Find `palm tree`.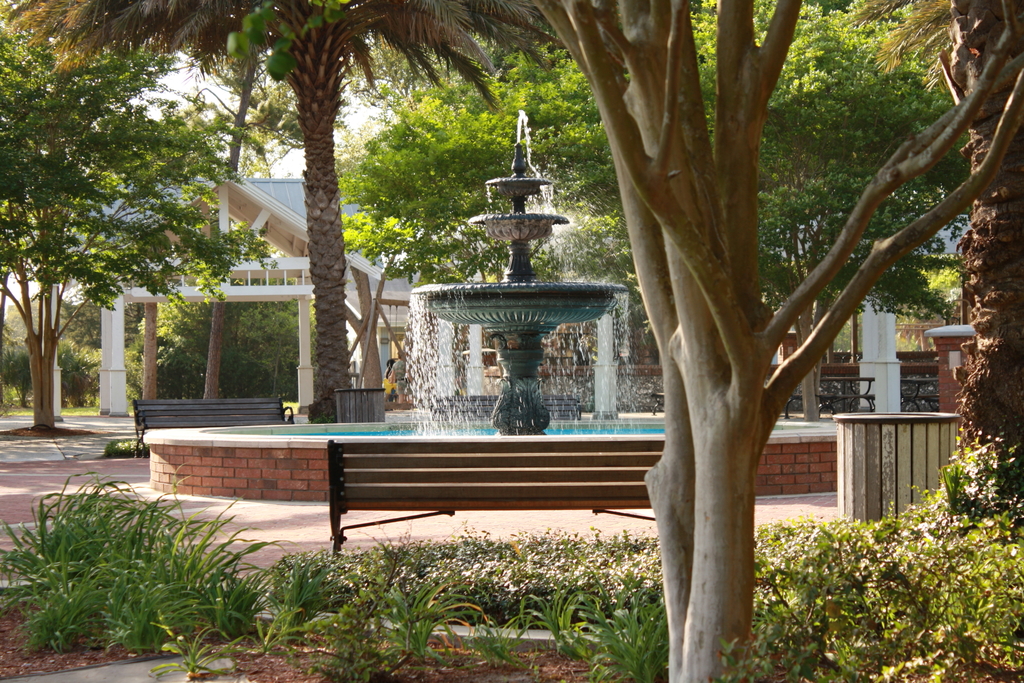
region(0, 0, 562, 420).
